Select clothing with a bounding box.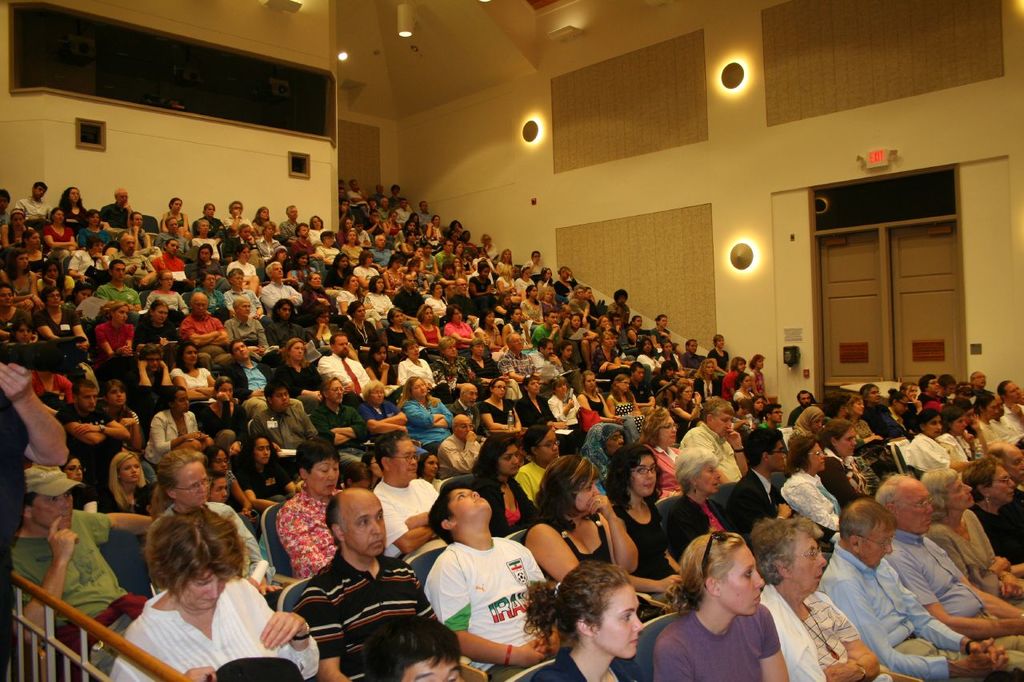
crop(818, 541, 966, 681).
